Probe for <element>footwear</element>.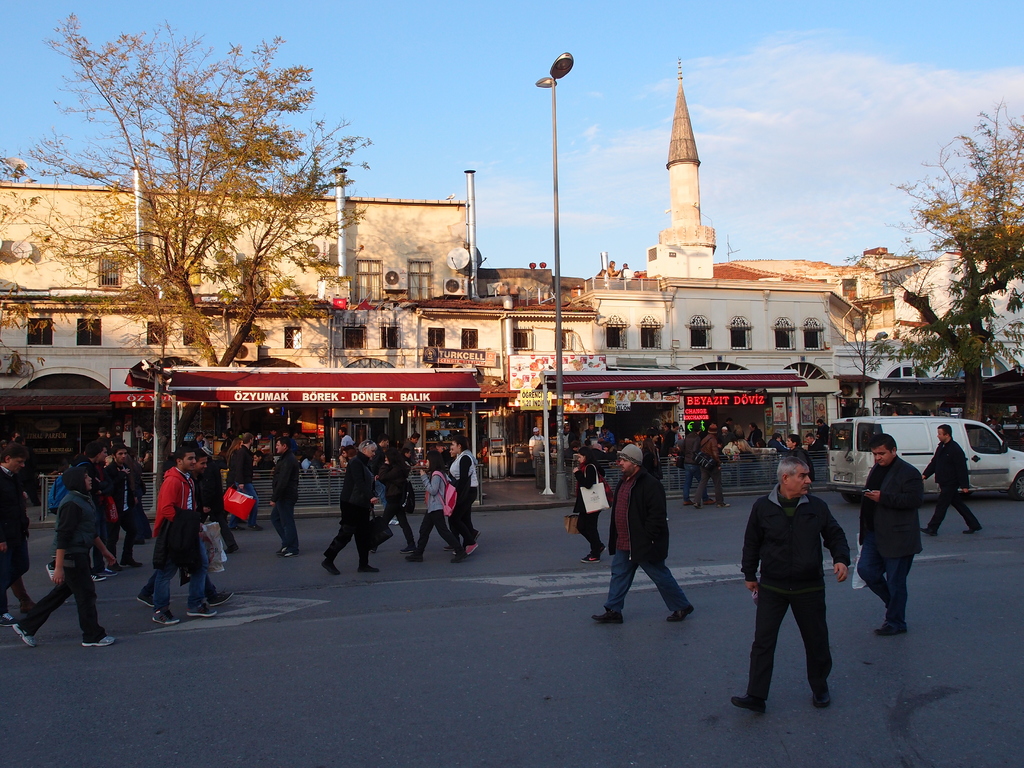
Probe result: (x1=593, y1=610, x2=622, y2=625).
